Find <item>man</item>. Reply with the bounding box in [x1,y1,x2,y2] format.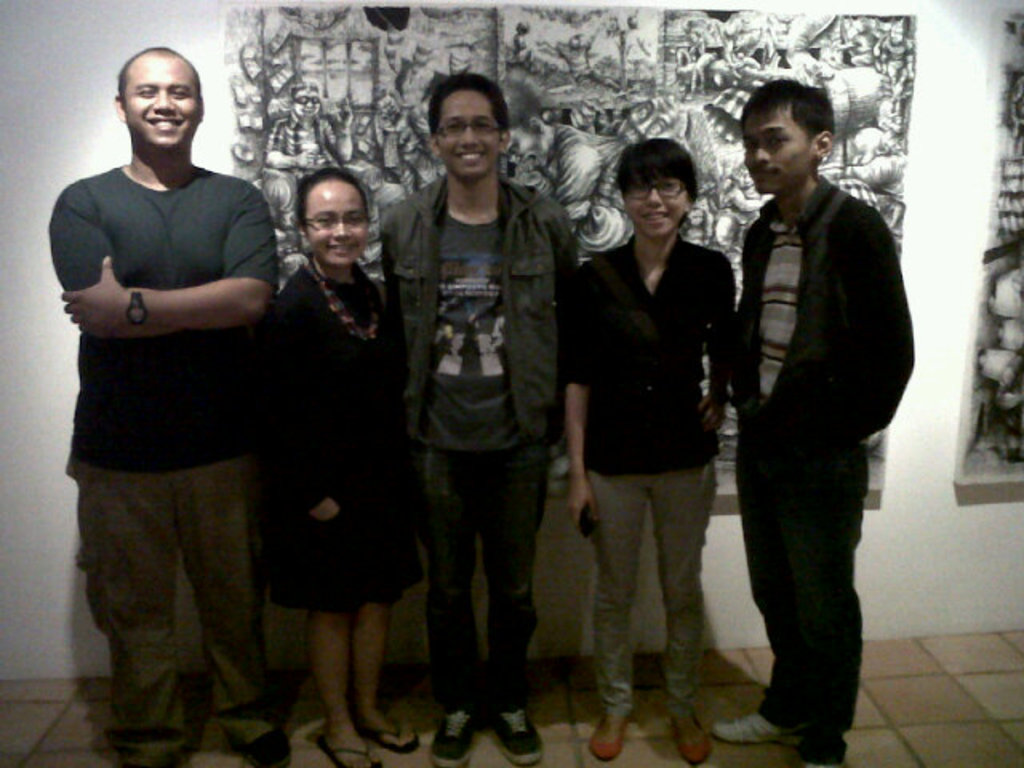
[38,46,290,766].
